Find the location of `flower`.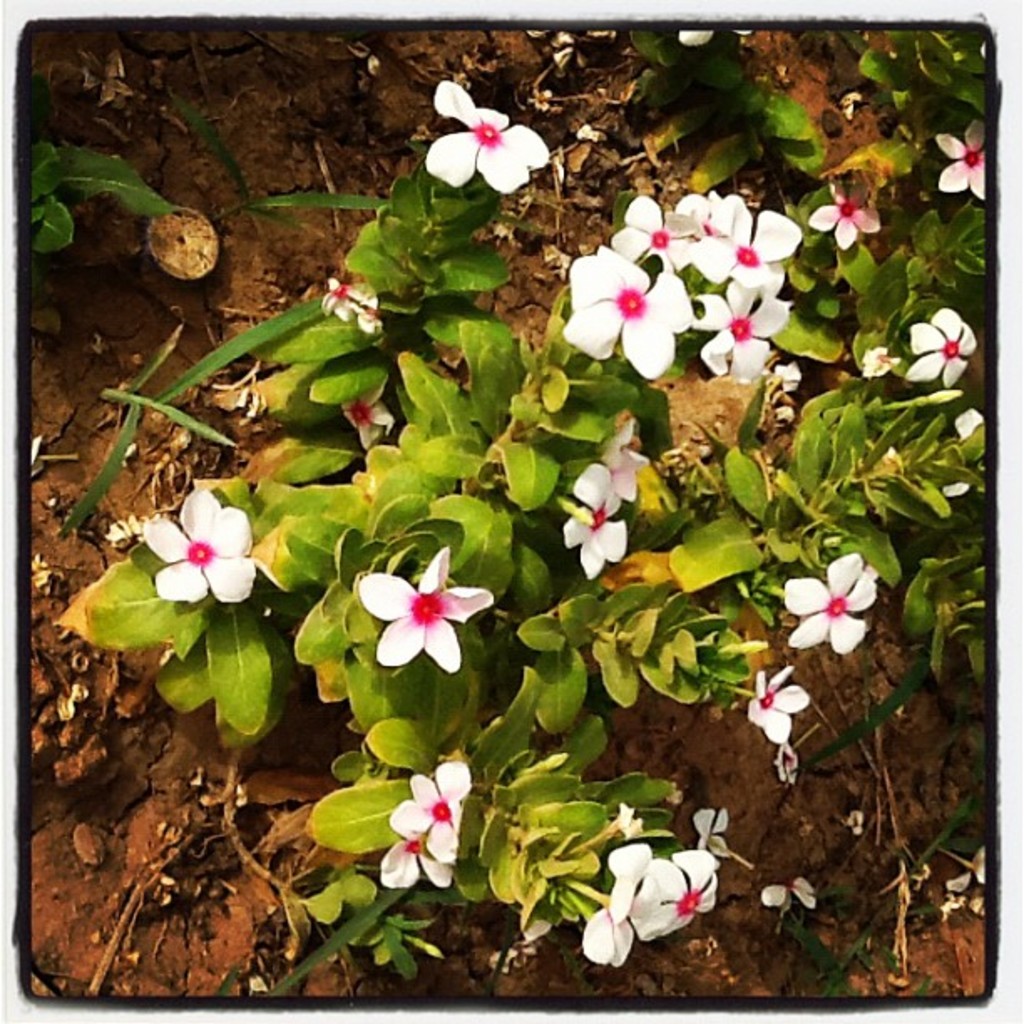
Location: bbox=(622, 847, 721, 940).
